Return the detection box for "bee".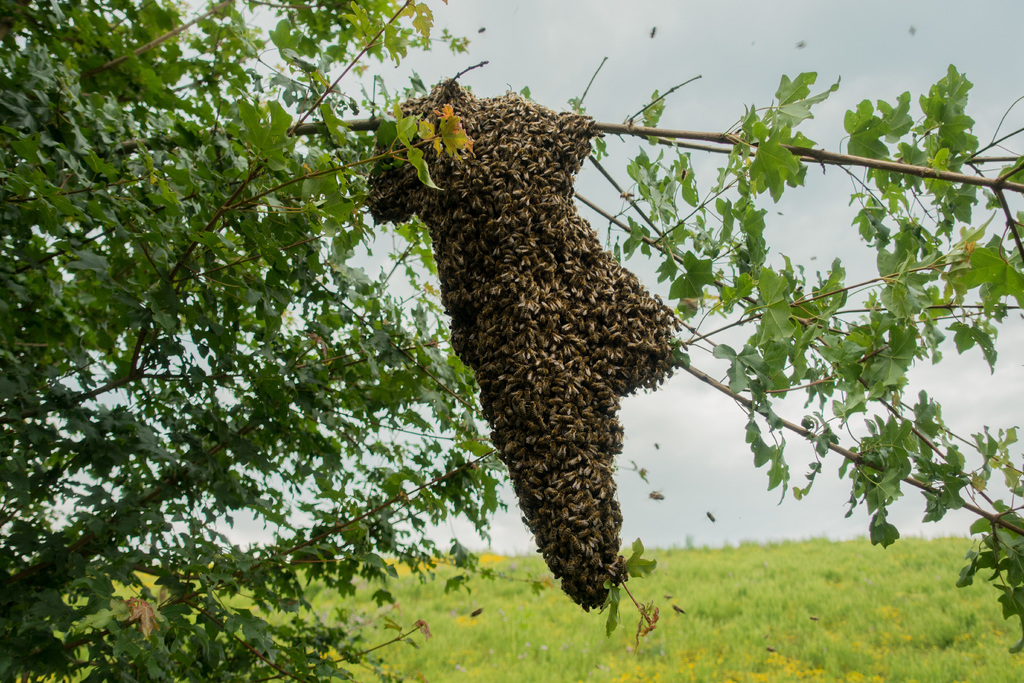
477/26/486/35.
